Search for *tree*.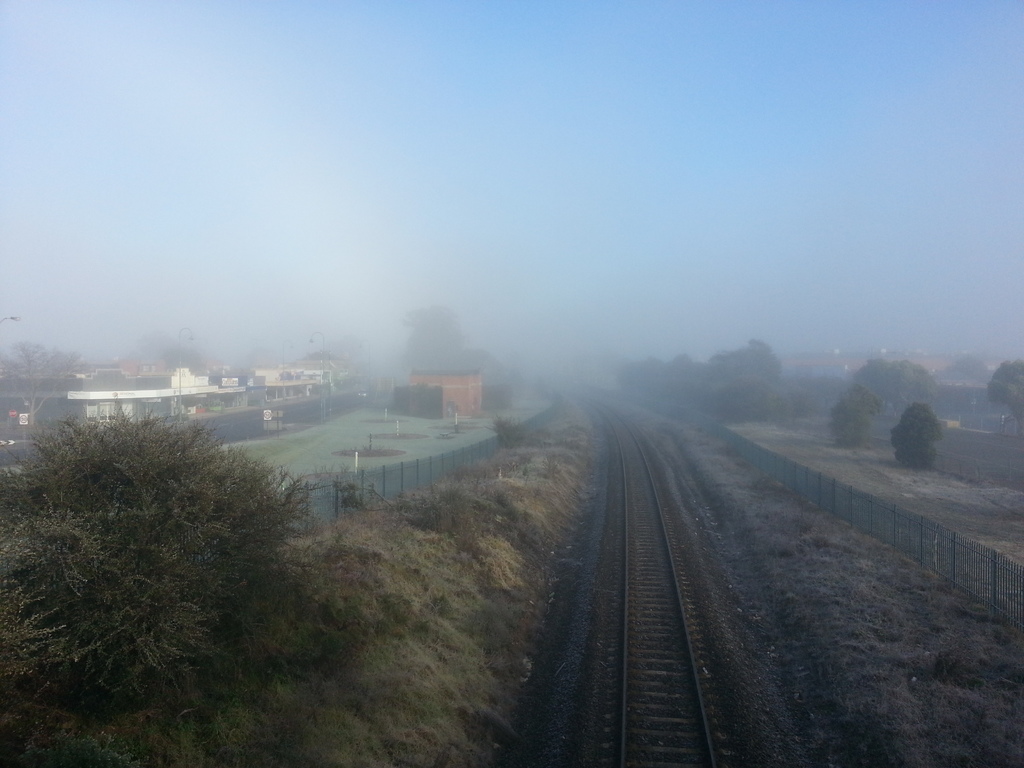
Found at region(889, 389, 947, 474).
